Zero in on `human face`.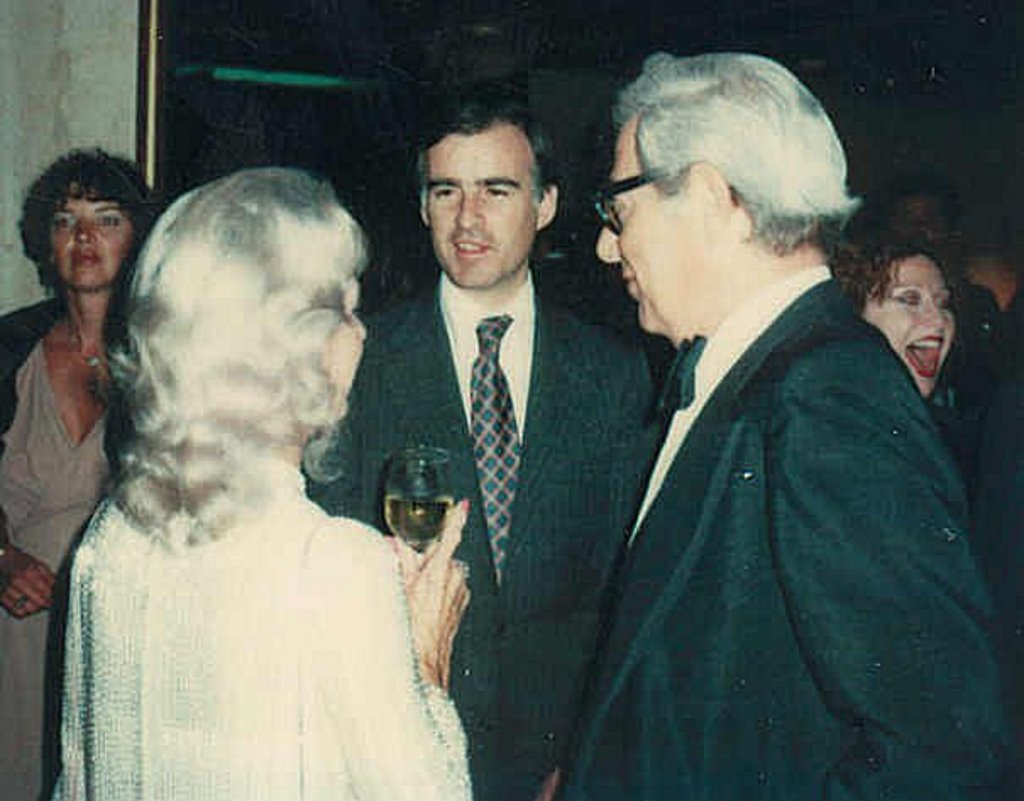
Zeroed in: [left=868, top=251, right=955, bottom=400].
